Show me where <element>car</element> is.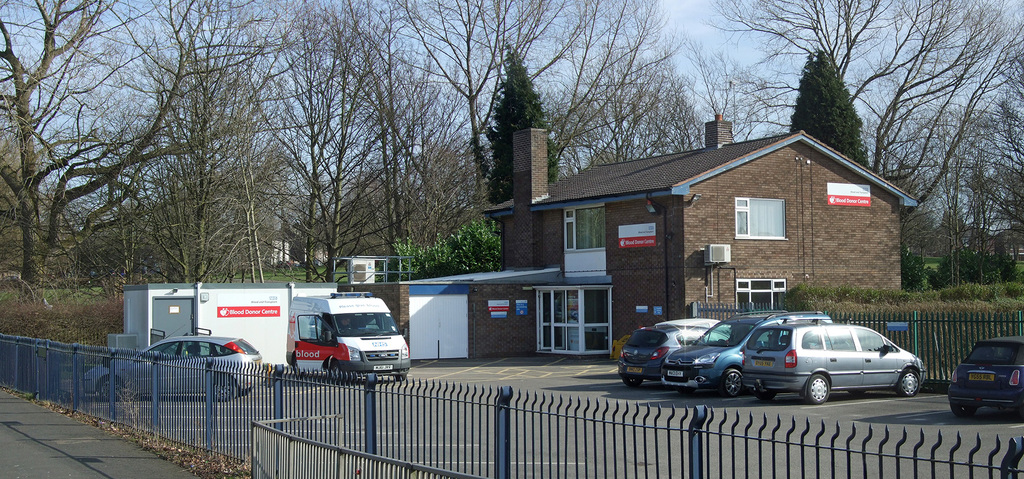
<element>car</element> is at {"left": 614, "top": 320, "right": 704, "bottom": 382}.
